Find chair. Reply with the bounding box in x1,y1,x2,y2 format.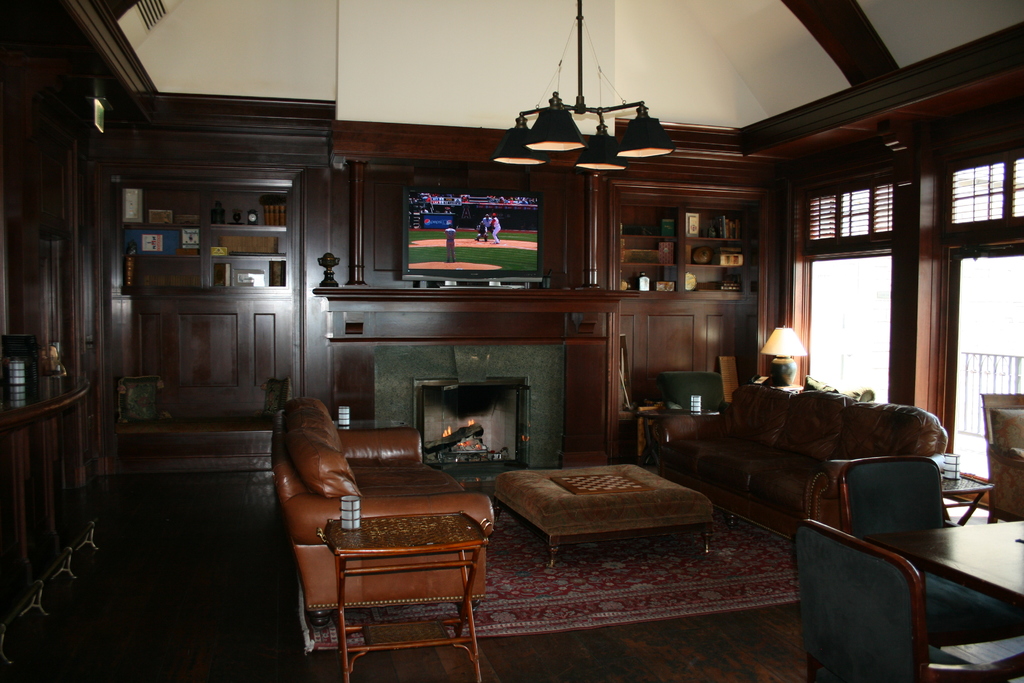
806,457,981,530.
